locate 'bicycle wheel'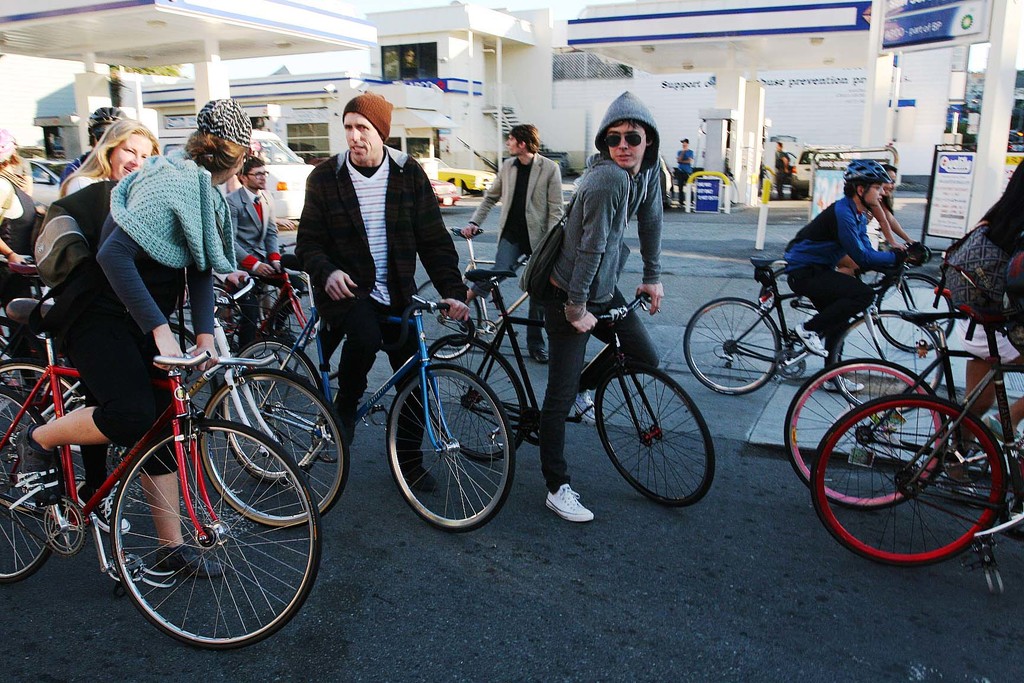
pyautogui.locateOnScreen(0, 388, 65, 599)
